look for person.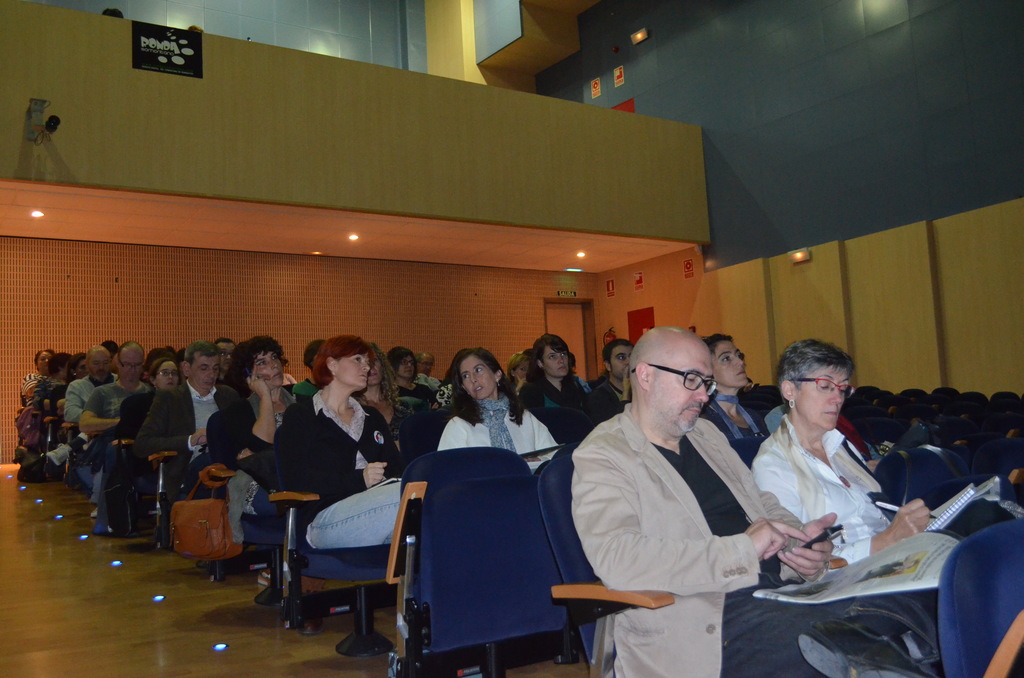
Found: BBox(699, 326, 767, 466).
